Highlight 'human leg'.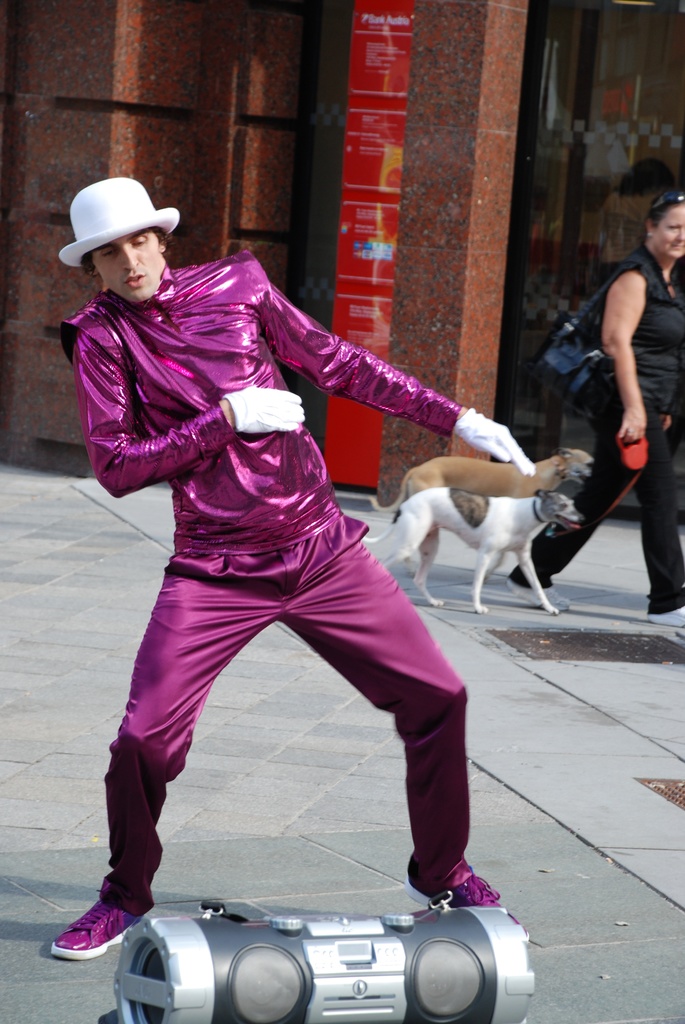
Highlighted region: 280,520,530,938.
